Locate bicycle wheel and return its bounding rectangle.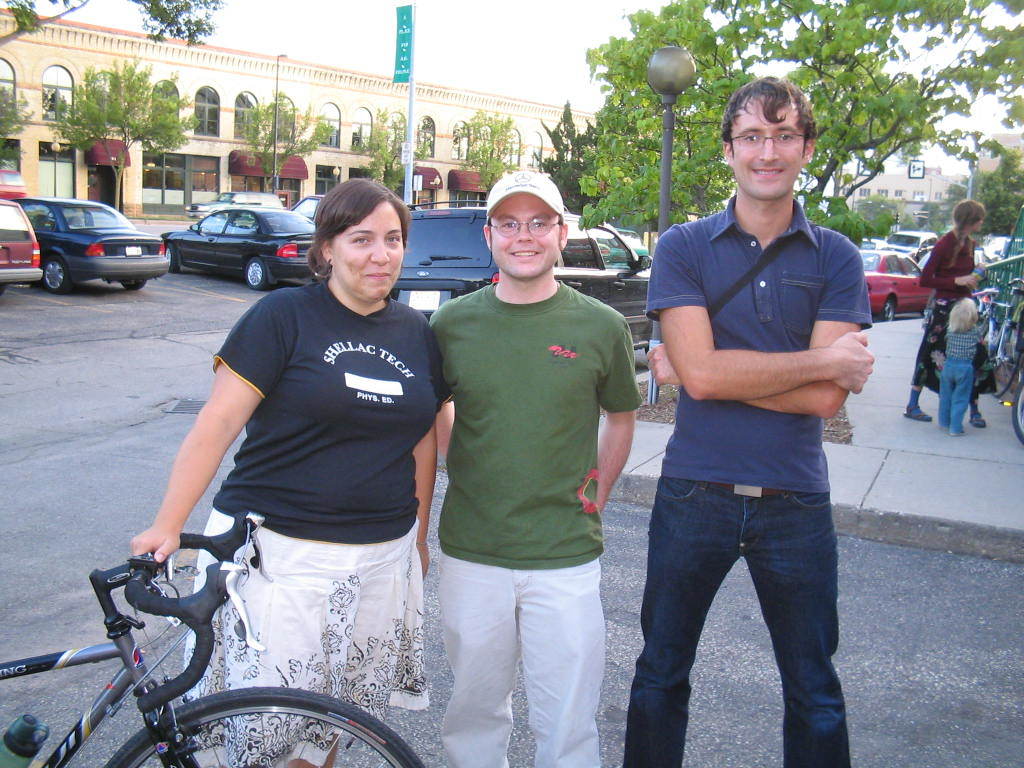
989, 325, 1021, 399.
